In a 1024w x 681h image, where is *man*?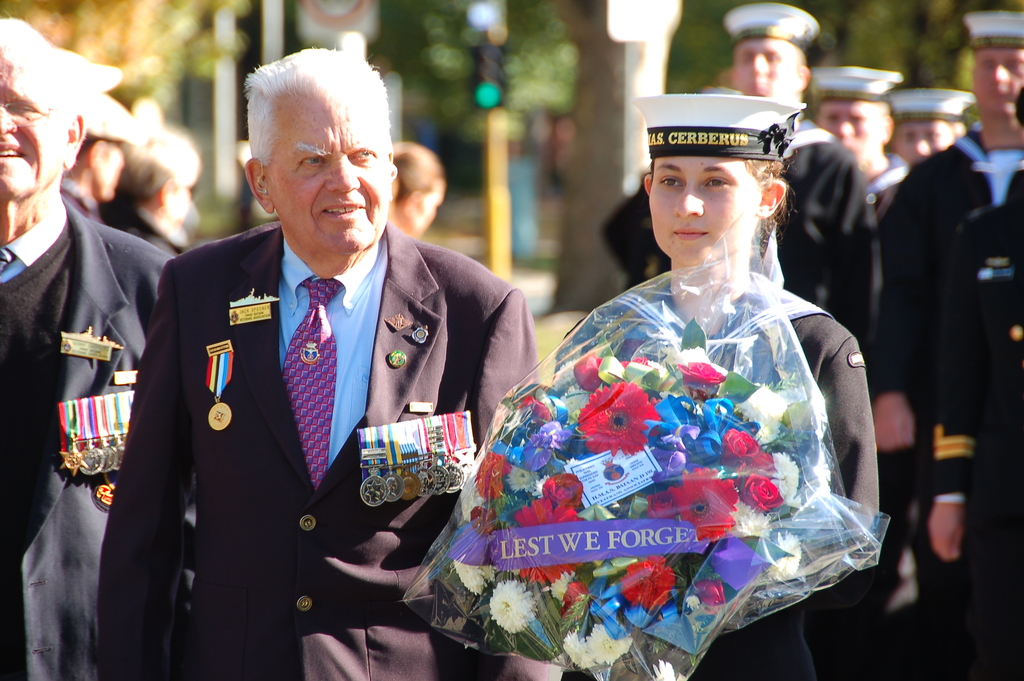
crop(873, 0, 1023, 675).
